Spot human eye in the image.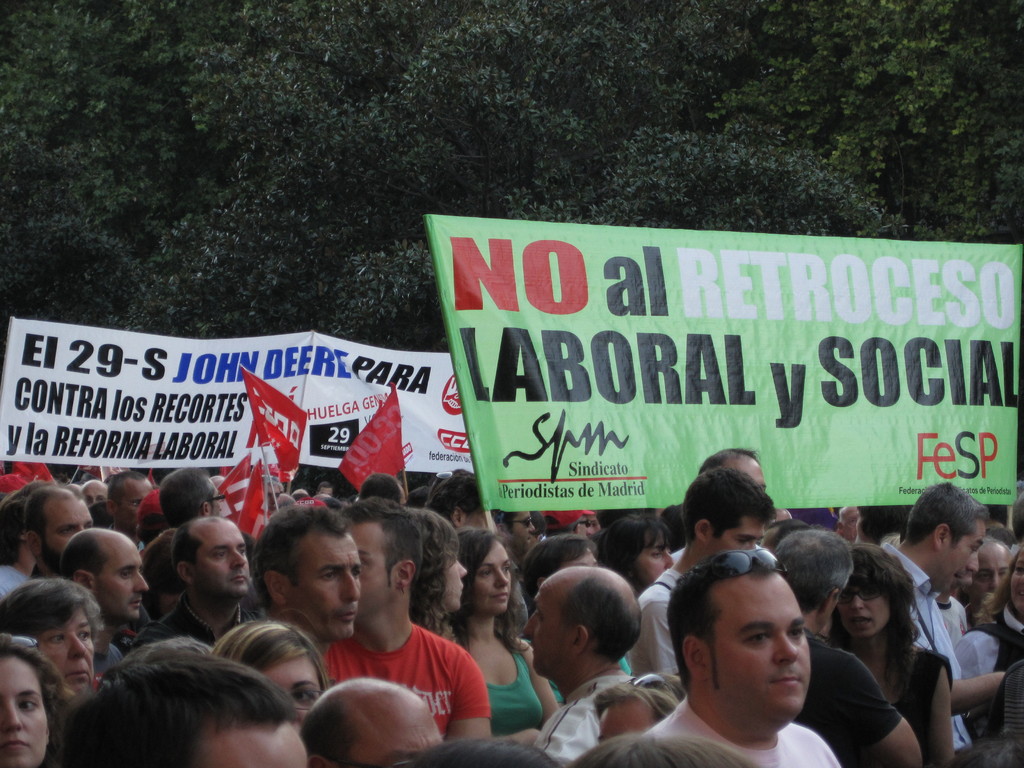
human eye found at (291, 686, 318, 703).
